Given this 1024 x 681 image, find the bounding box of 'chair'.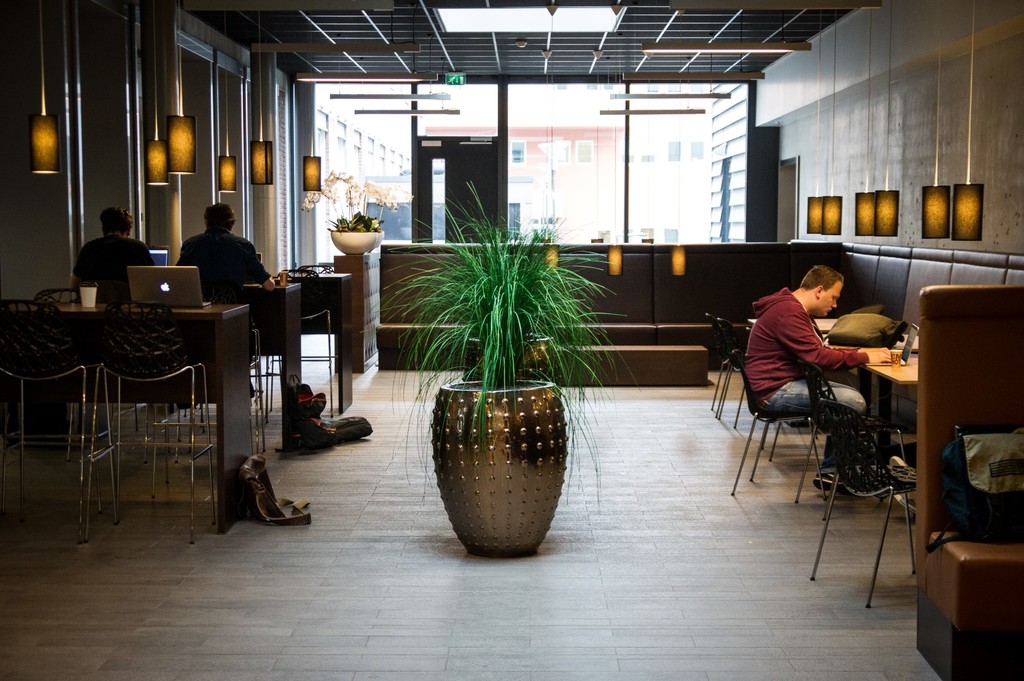
(795, 346, 910, 524).
